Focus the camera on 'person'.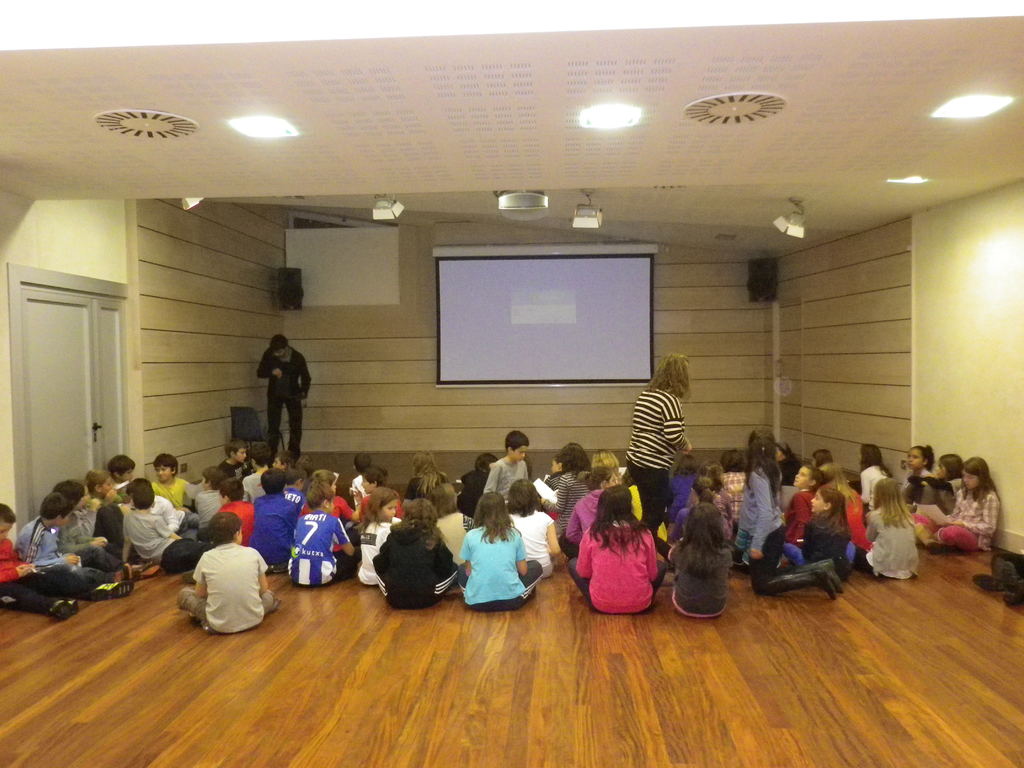
Focus region: box=[300, 466, 373, 522].
